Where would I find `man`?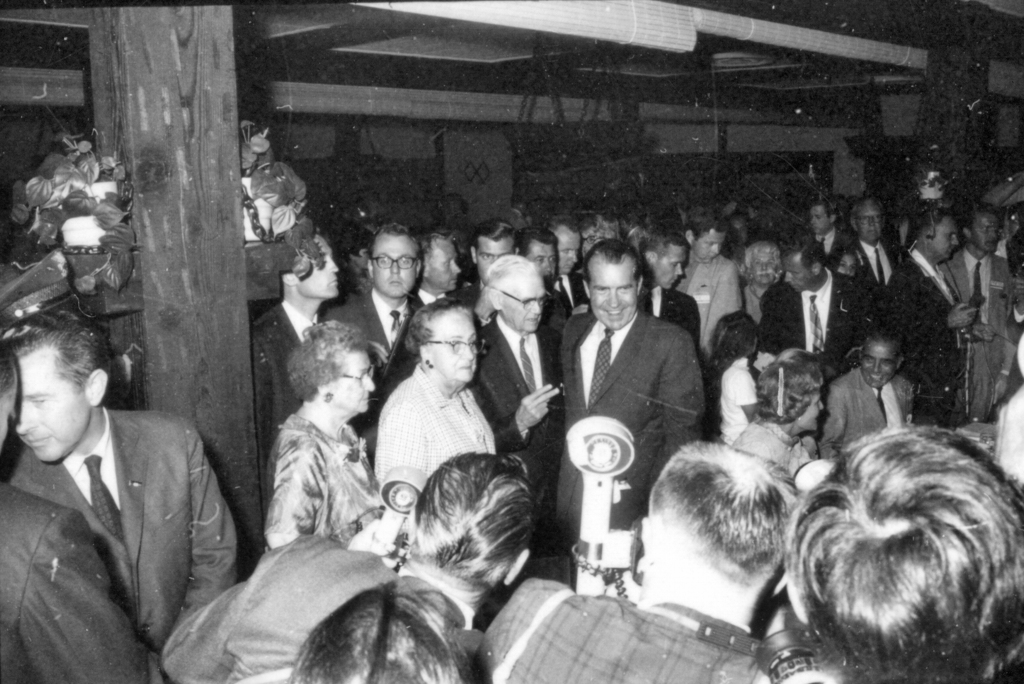
At l=755, t=234, r=868, b=383.
